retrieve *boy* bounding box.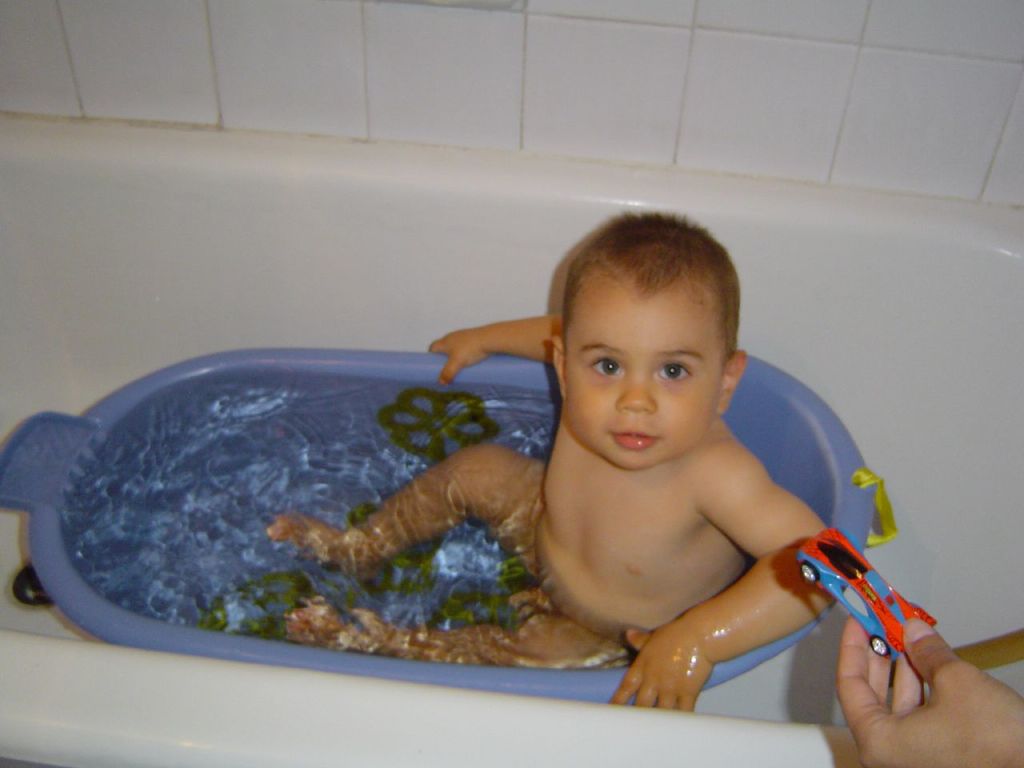
Bounding box: (396, 218, 830, 667).
